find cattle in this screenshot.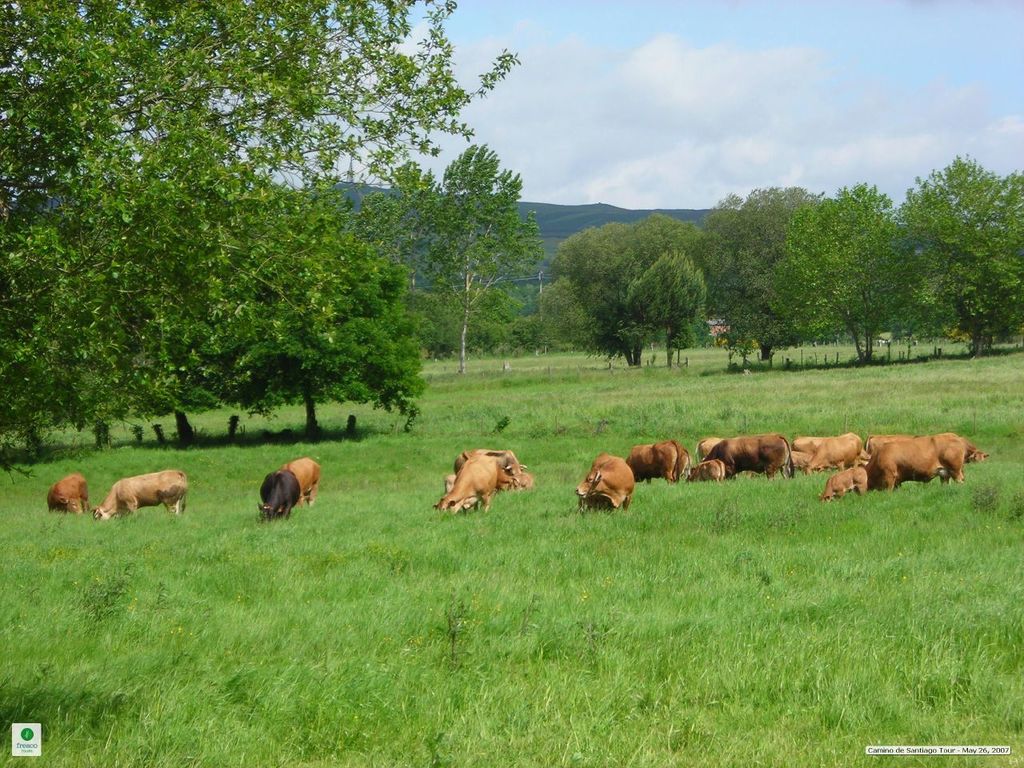
The bounding box for cattle is (left=814, top=464, right=874, bottom=504).
